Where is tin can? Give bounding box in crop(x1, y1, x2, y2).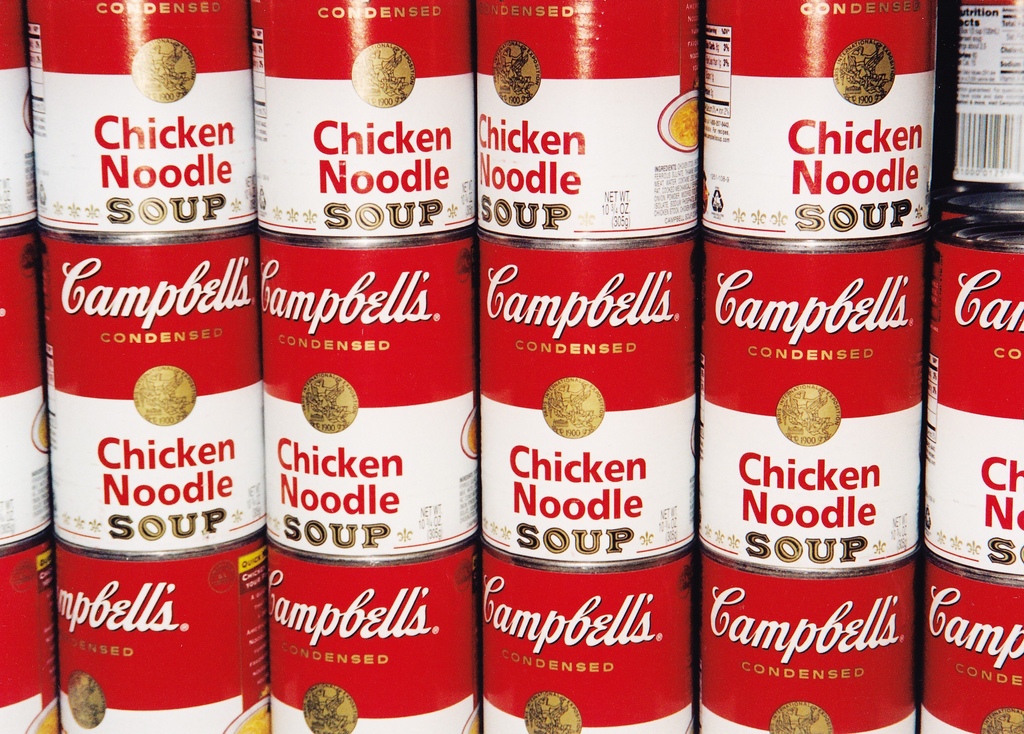
crop(0, 534, 58, 733).
